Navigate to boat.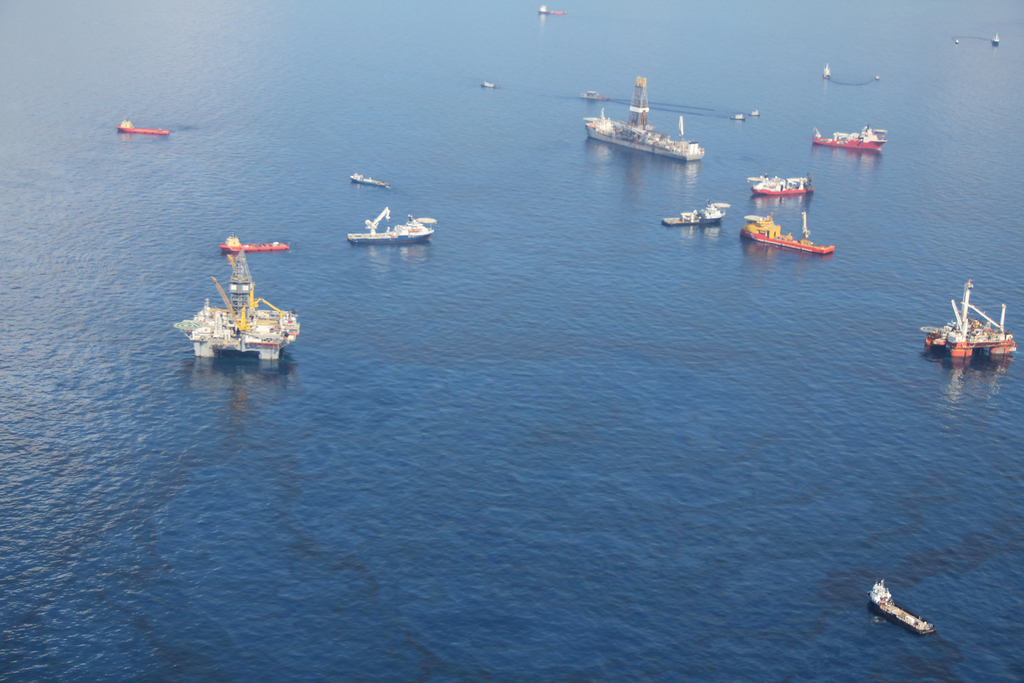
Navigation target: region(808, 122, 887, 152).
